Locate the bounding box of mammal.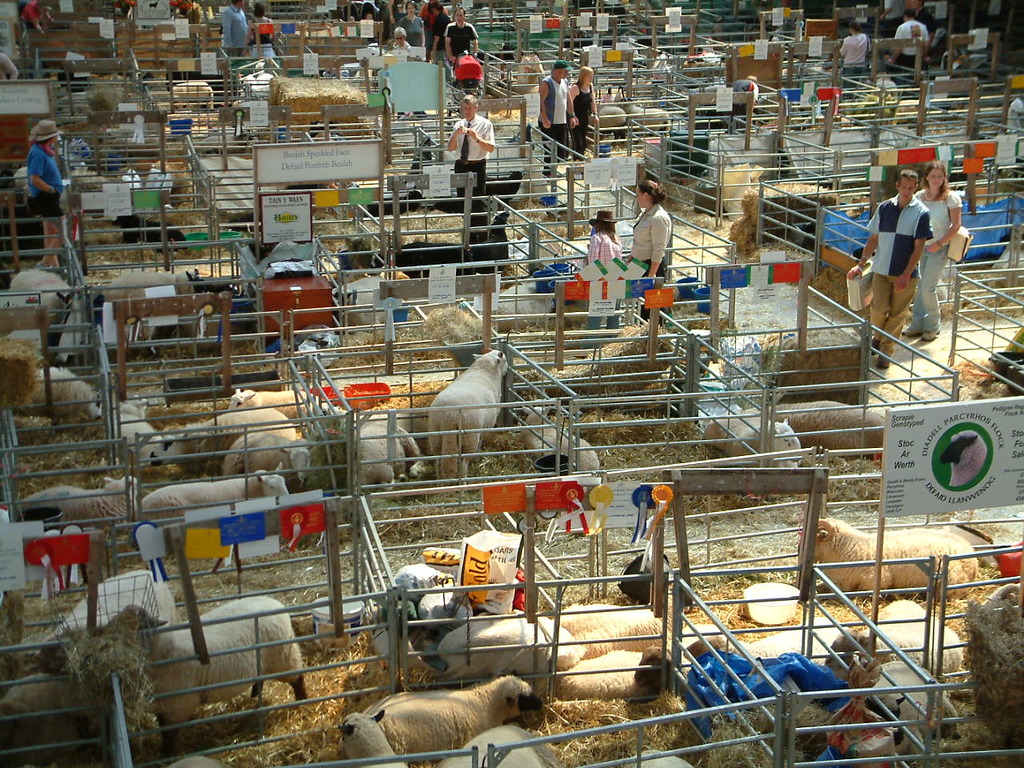
Bounding box: x1=219, y1=430, x2=310, y2=490.
